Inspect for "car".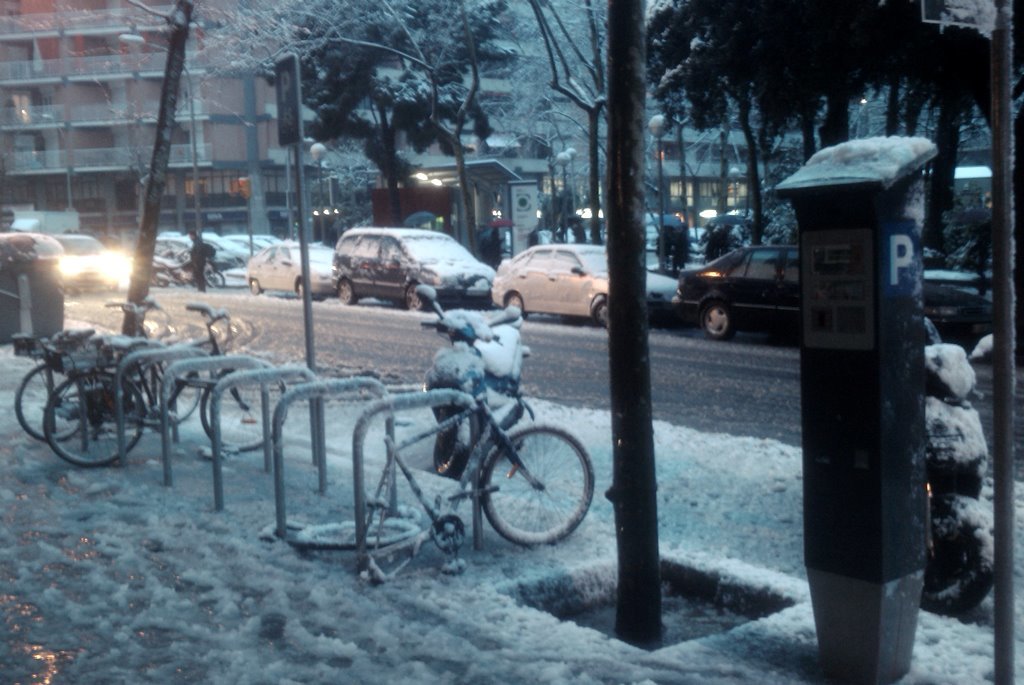
Inspection: Rect(676, 240, 994, 354).
